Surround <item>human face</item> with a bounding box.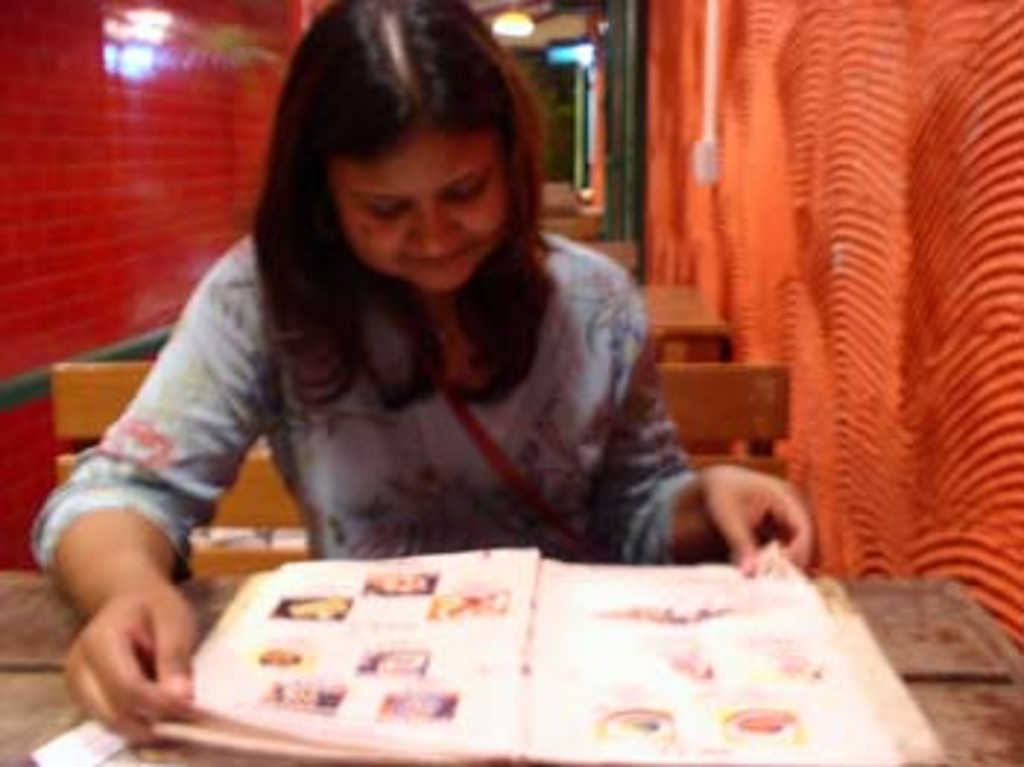
328,132,503,296.
